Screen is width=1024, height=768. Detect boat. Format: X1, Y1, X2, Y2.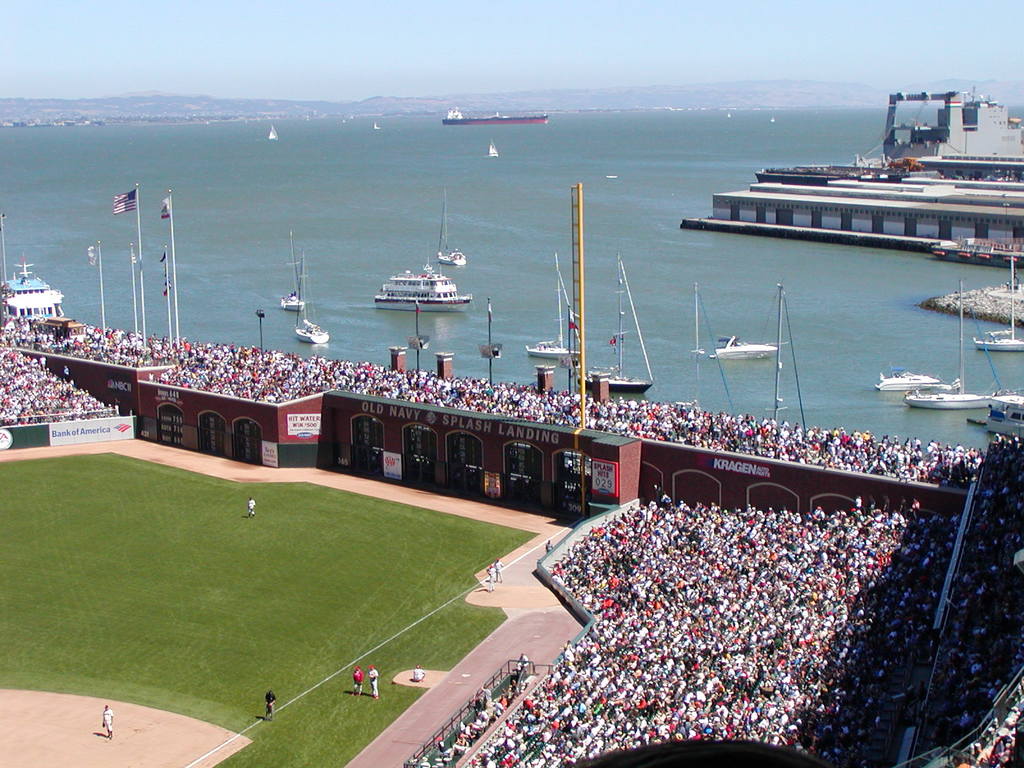
269, 122, 274, 138.
